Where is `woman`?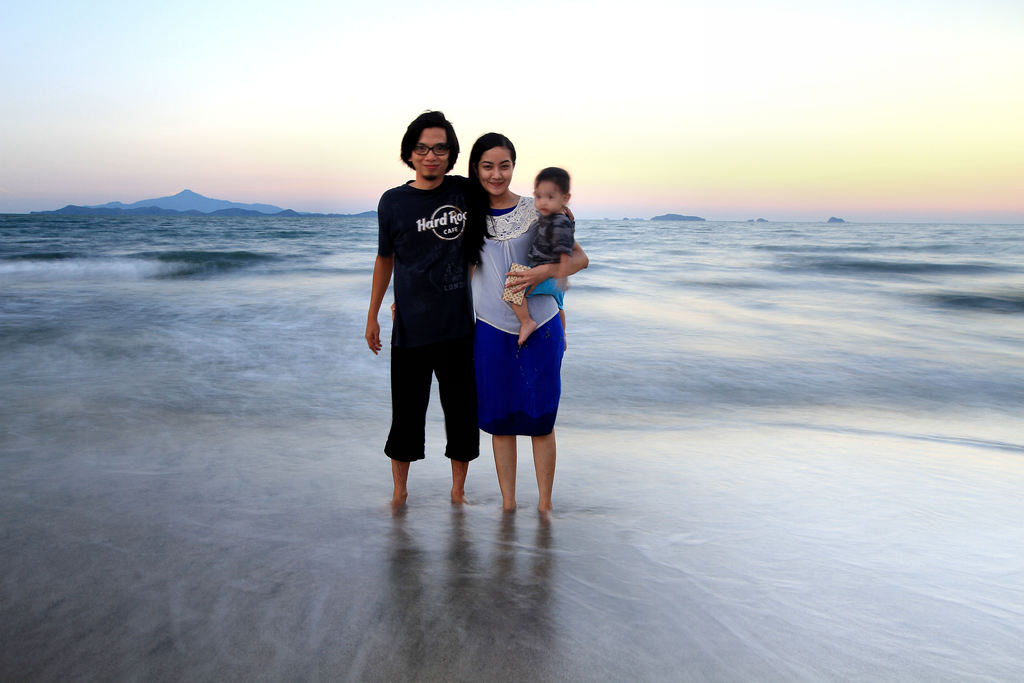
(451,123,591,520).
